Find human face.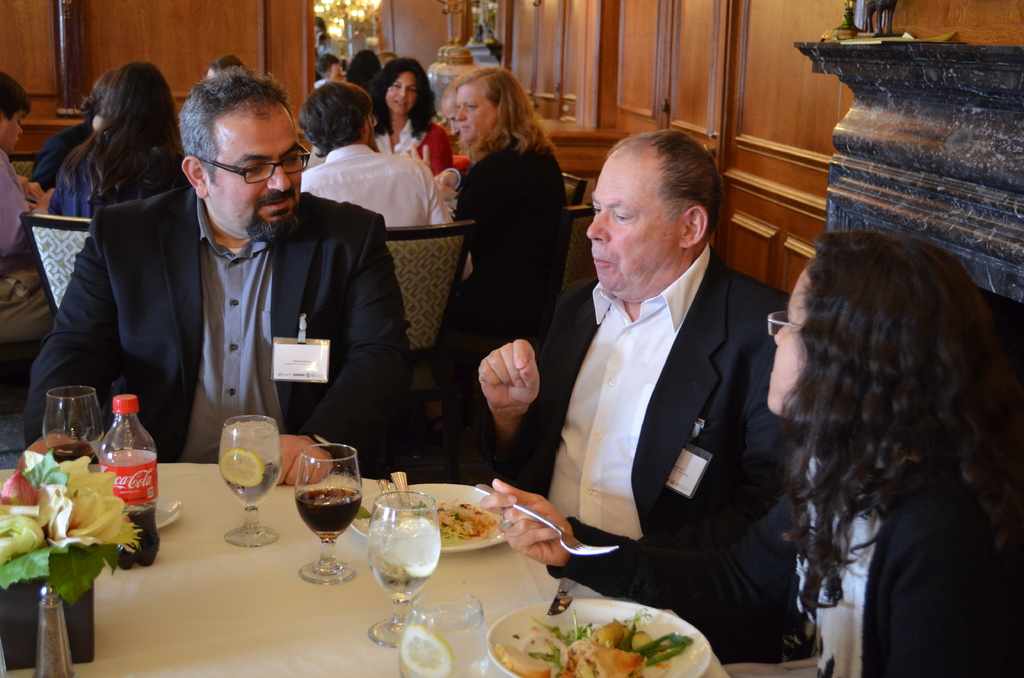
bbox=(452, 80, 498, 147).
